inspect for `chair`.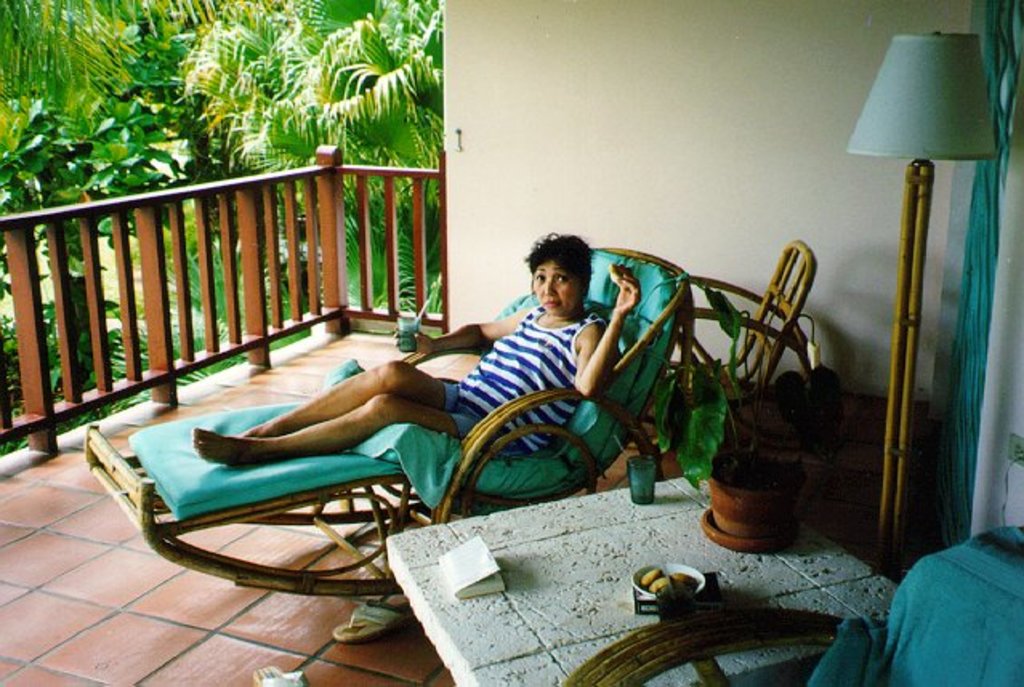
Inspection: box=[652, 235, 825, 415].
